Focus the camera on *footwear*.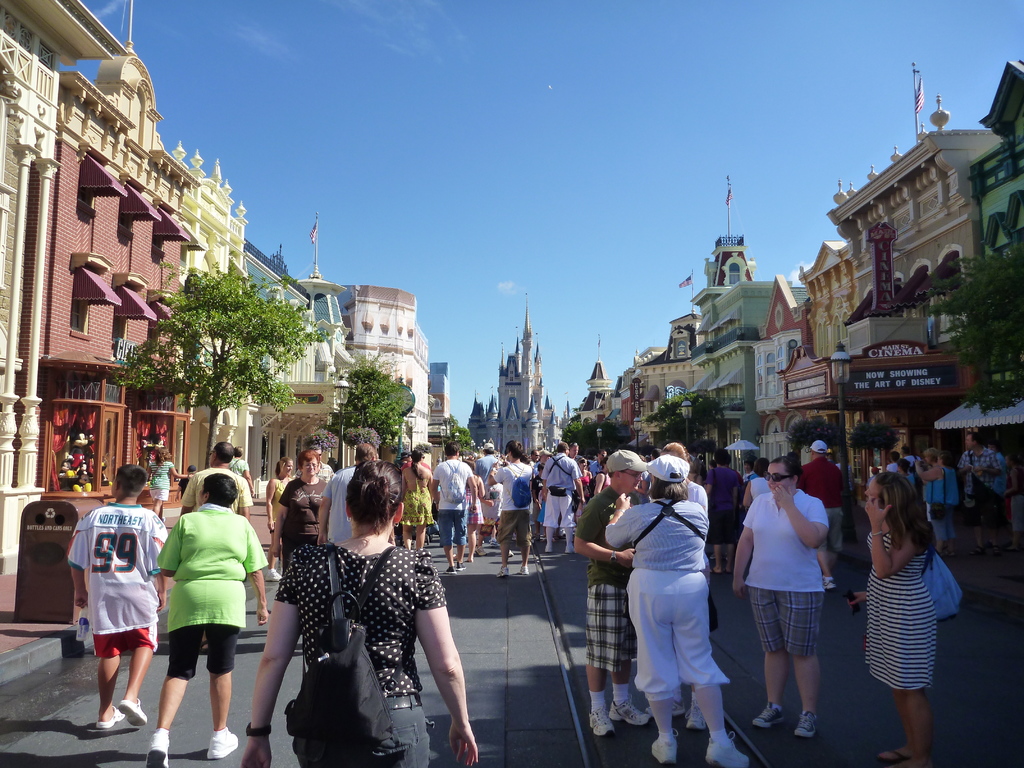
Focus region: (444,566,454,577).
